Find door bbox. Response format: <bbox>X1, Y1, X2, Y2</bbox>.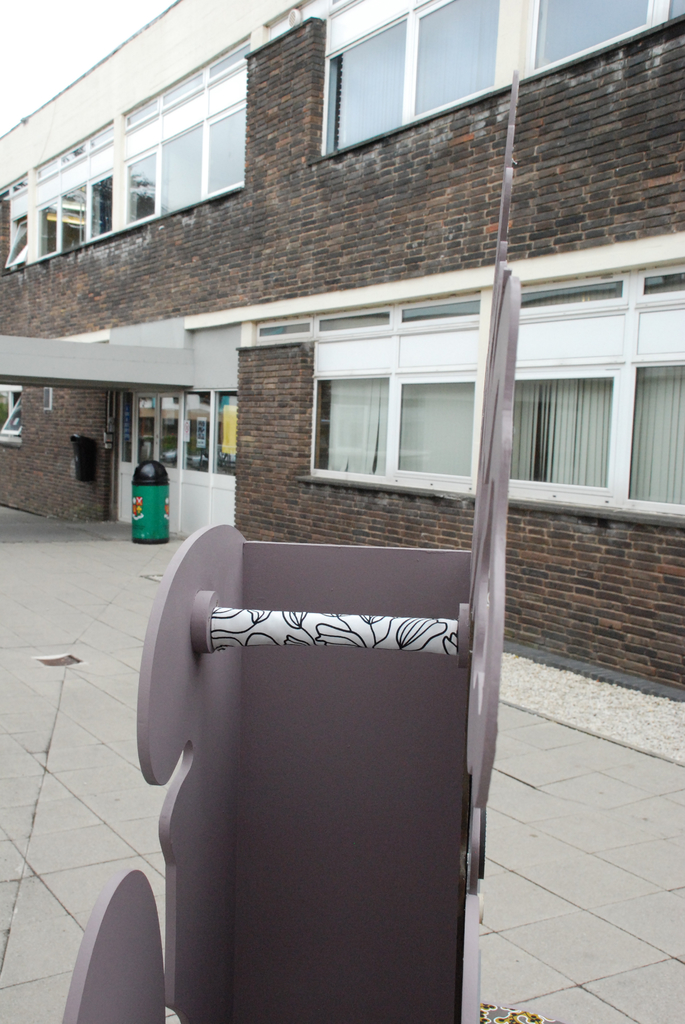
<bbox>132, 396, 184, 533</bbox>.
